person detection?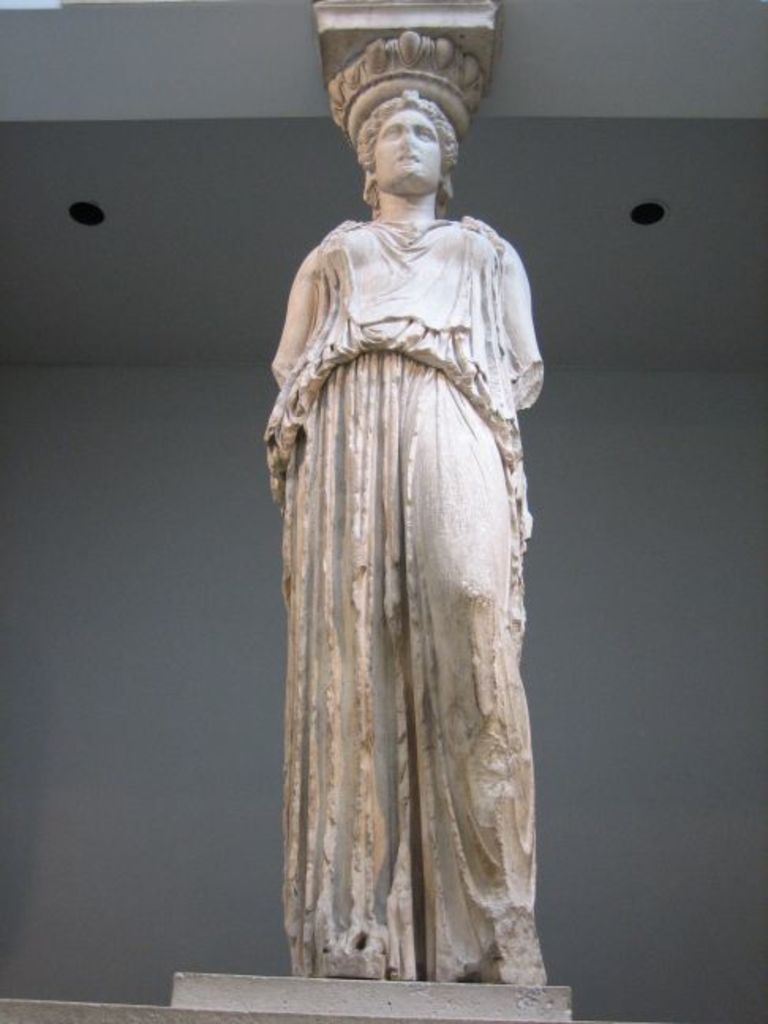
region(240, 57, 559, 1002)
